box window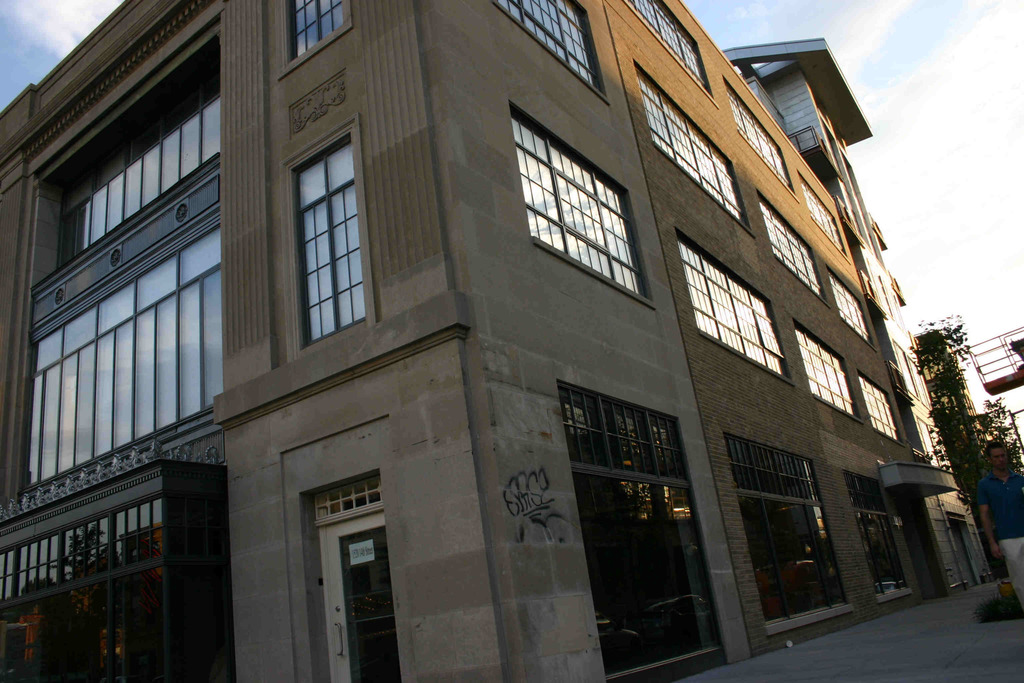
[left=725, top=85, right=793, bottom=194]
